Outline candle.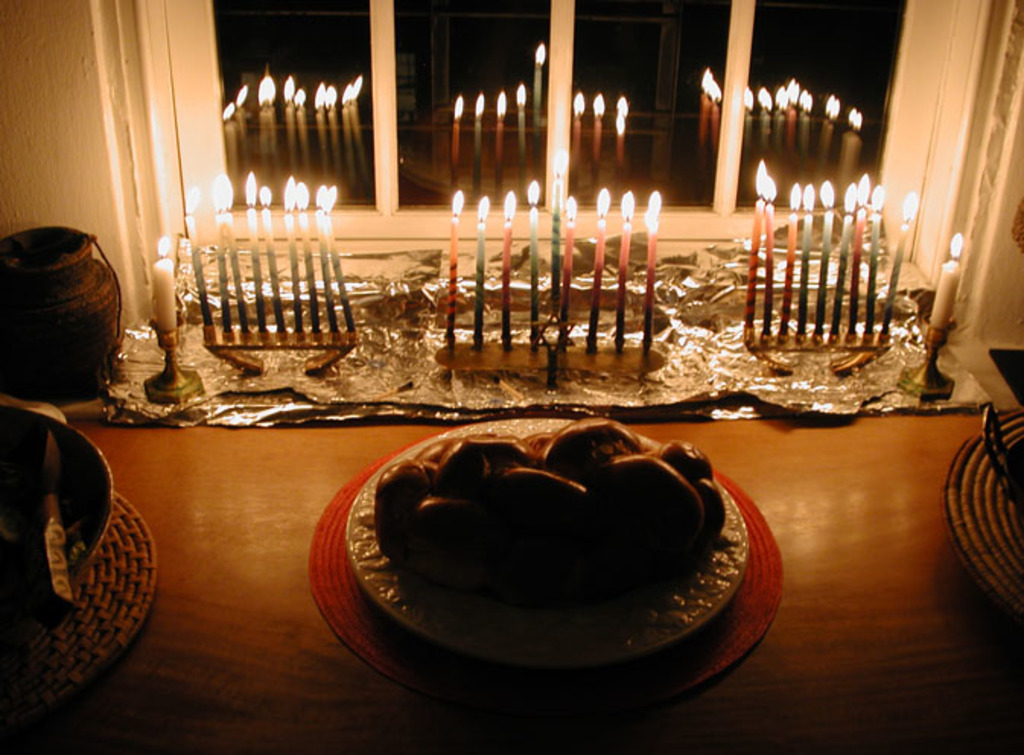
Outline: detection(323, 212, 355, 329).
